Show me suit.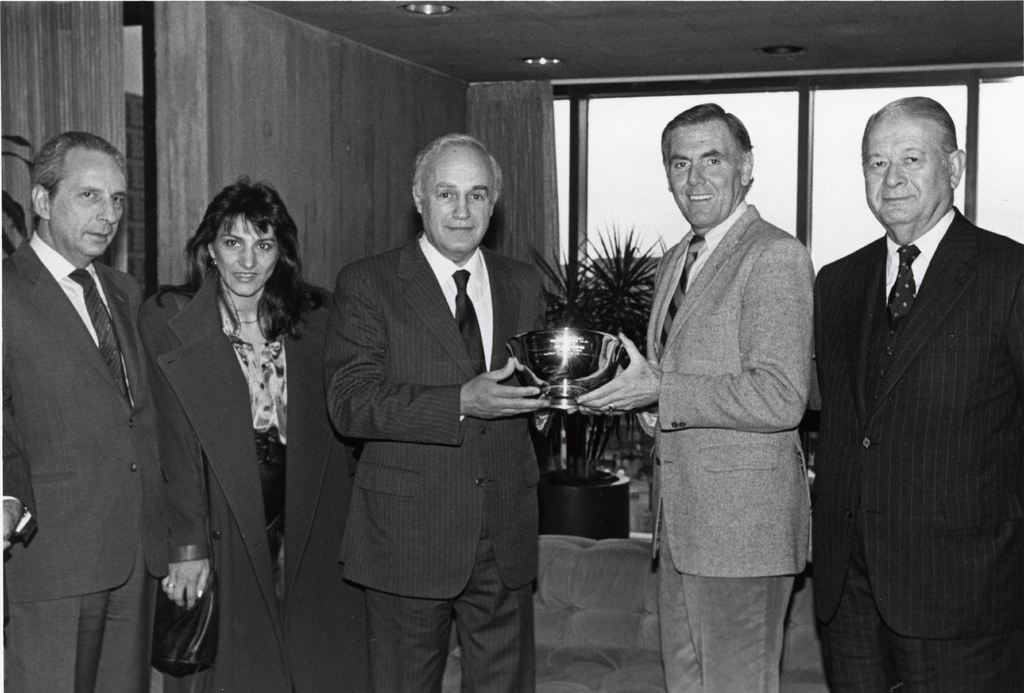
suit is here: [x1=812, y1=203, x2=1023, y2=692].
